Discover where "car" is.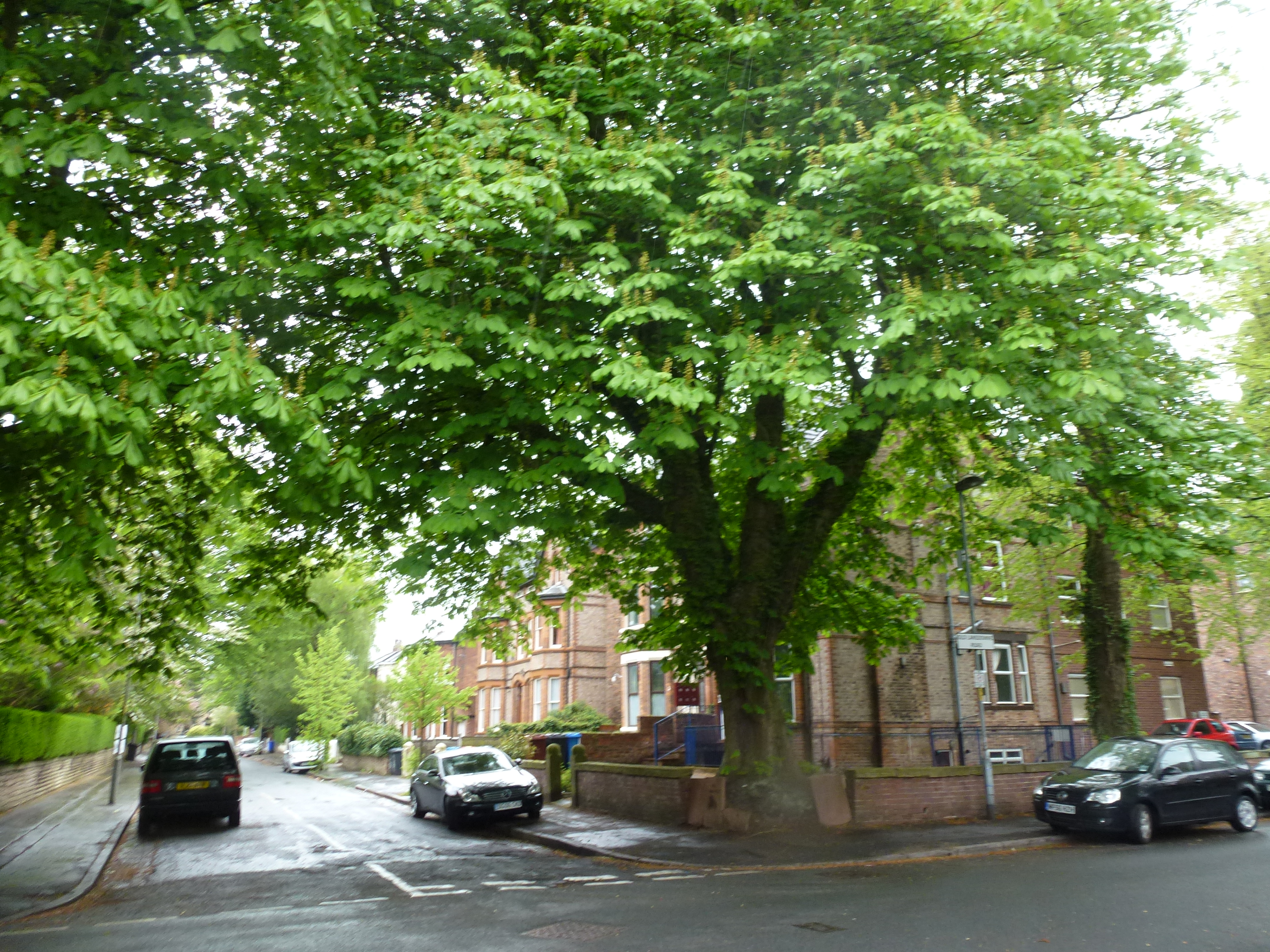
Discovered at 360/211/373/222.
